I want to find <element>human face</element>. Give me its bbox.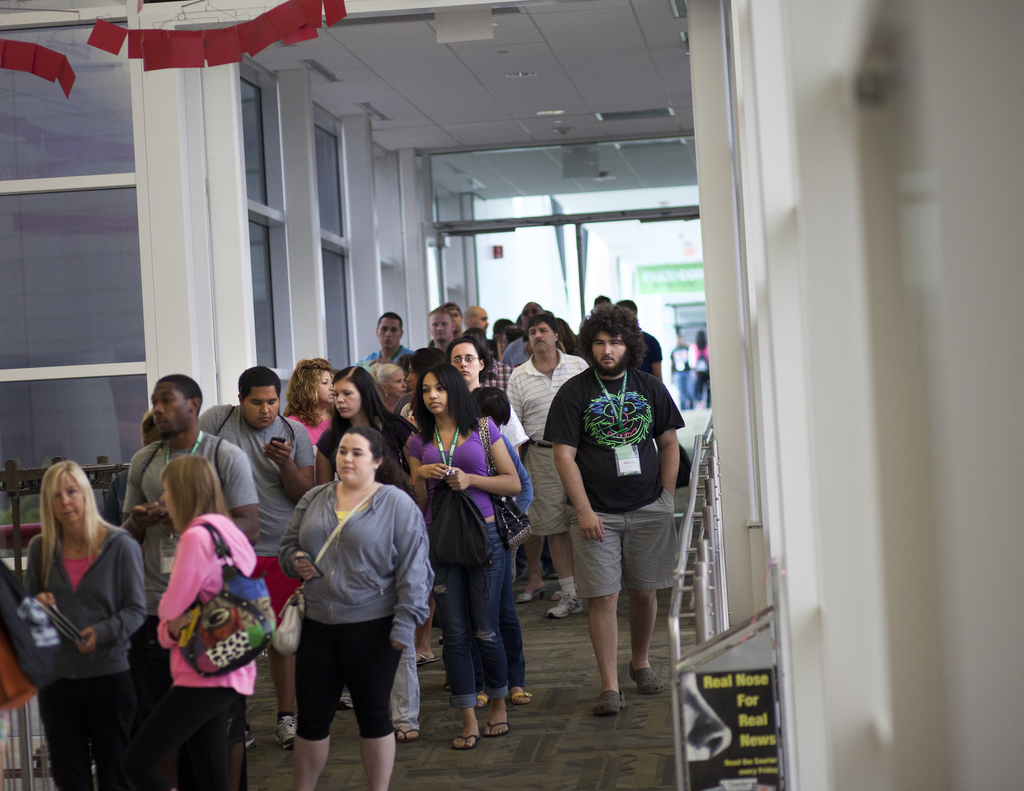
<box>374,316,396,349</box>.
